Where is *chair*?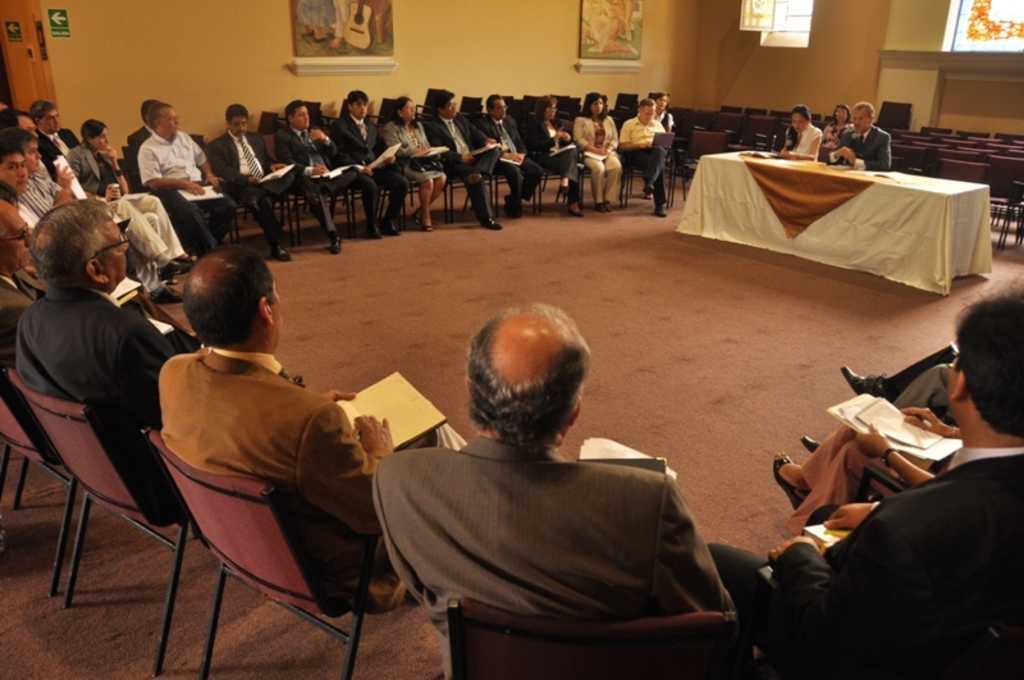
detection(526, 128, 588, 214).
